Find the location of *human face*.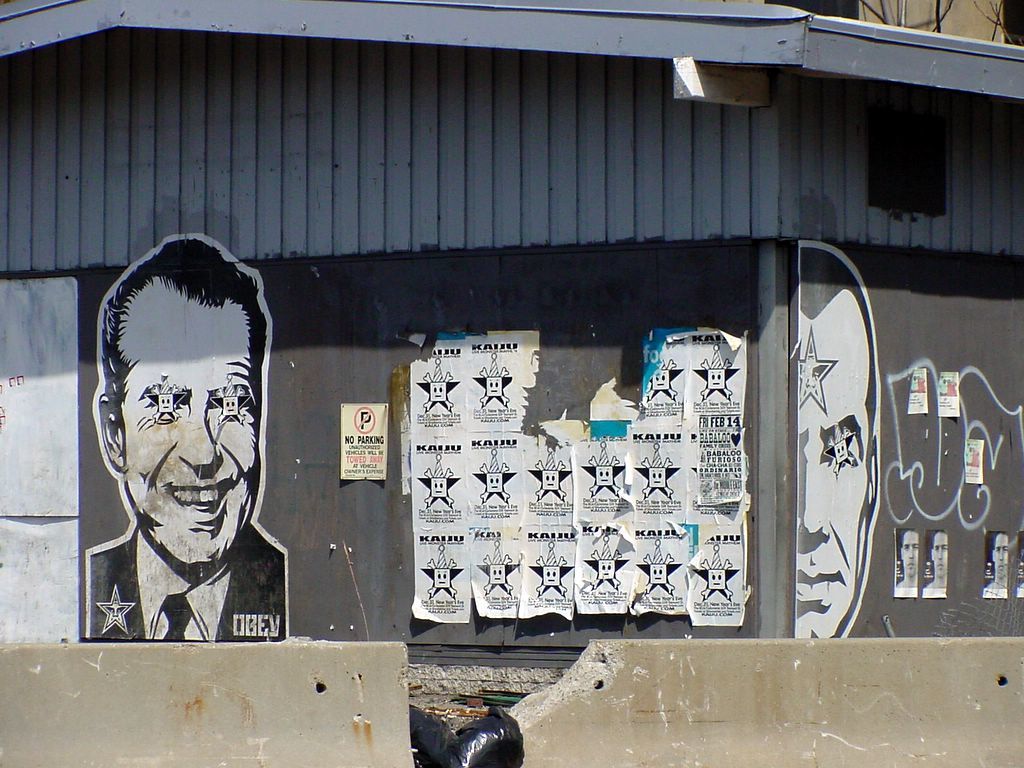
Location: 120,276,257,564.
